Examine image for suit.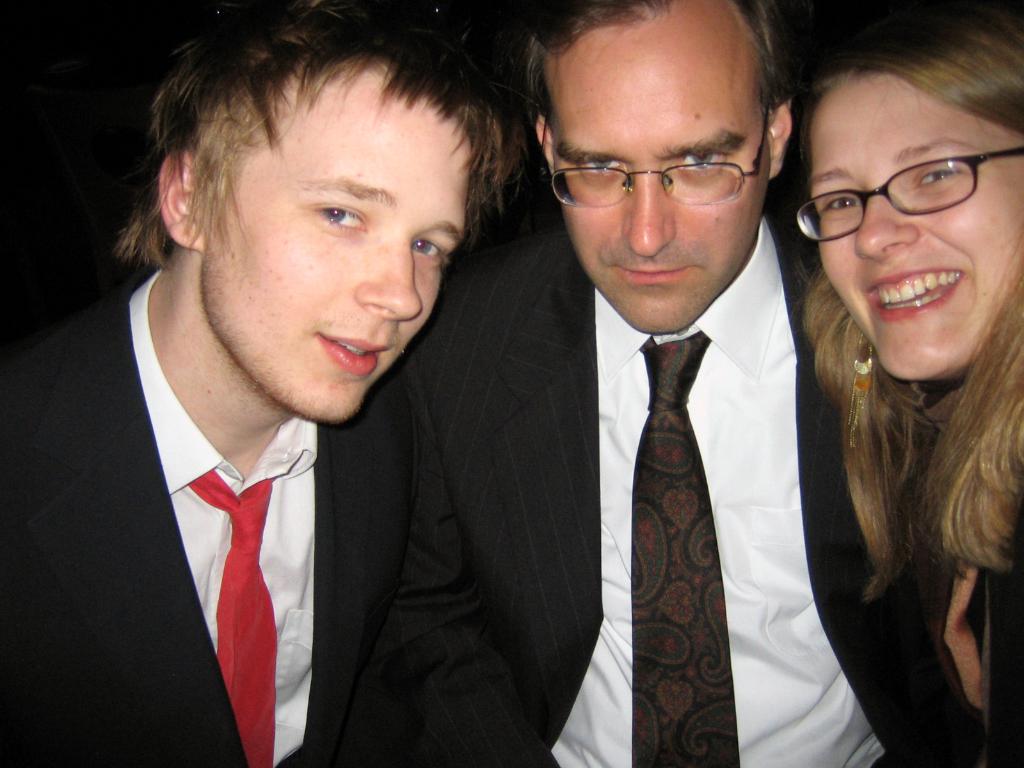
Examination result: 0,260,414,767.
